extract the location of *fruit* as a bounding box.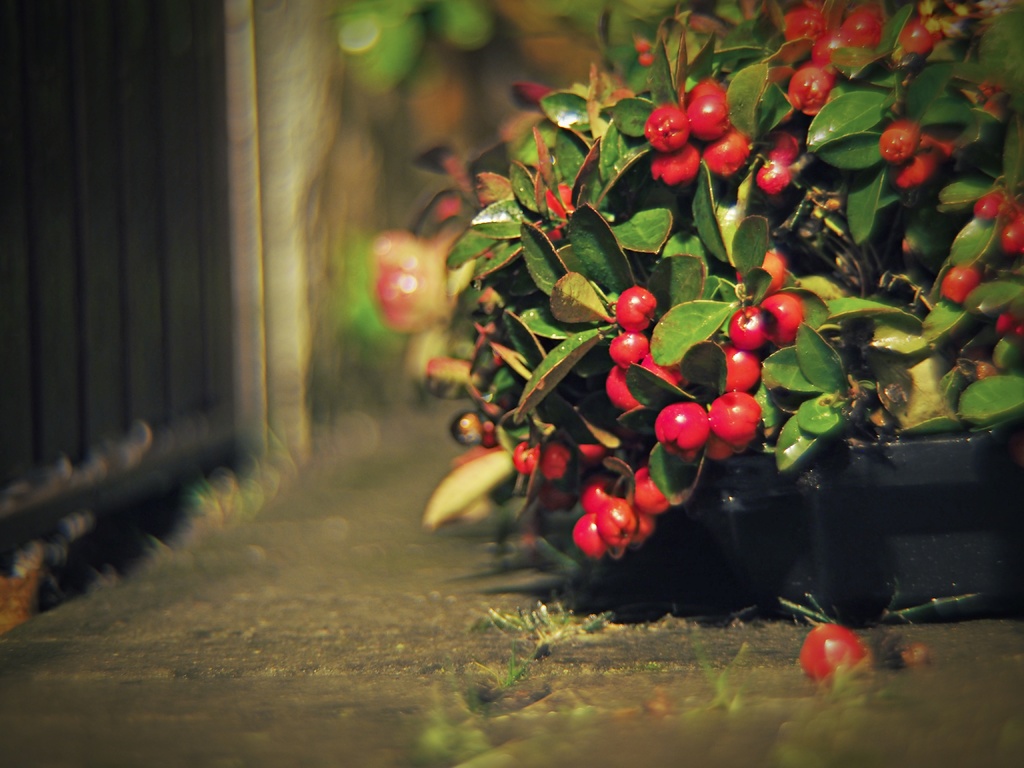
crop(811, 26, 847, 68).
